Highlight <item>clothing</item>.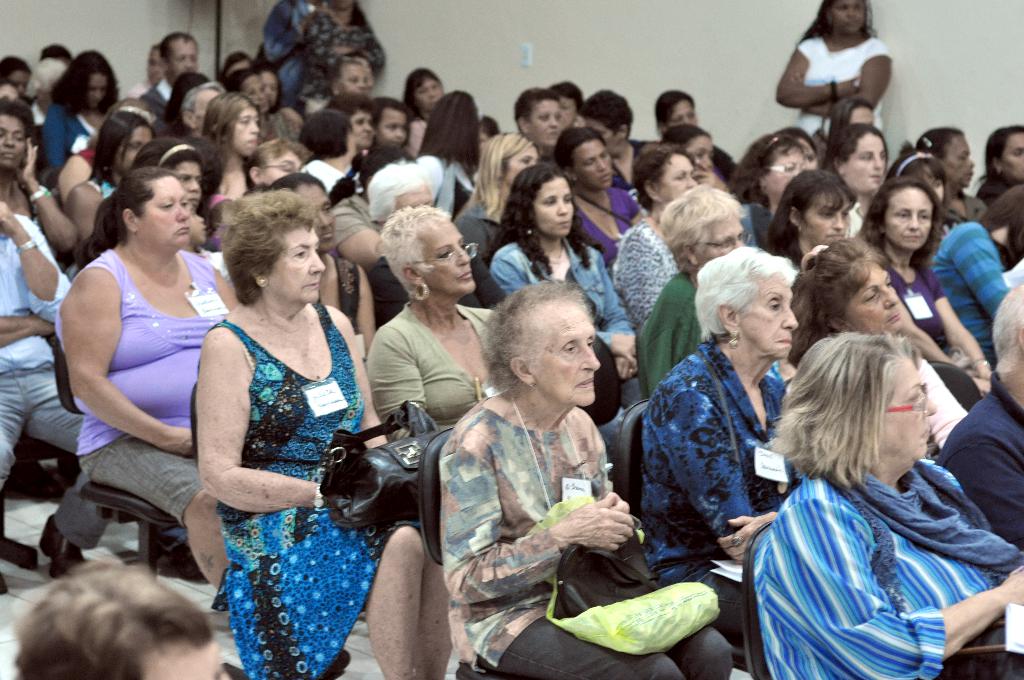
Highlighted region: bbox=[792, 32, 892, 143].
